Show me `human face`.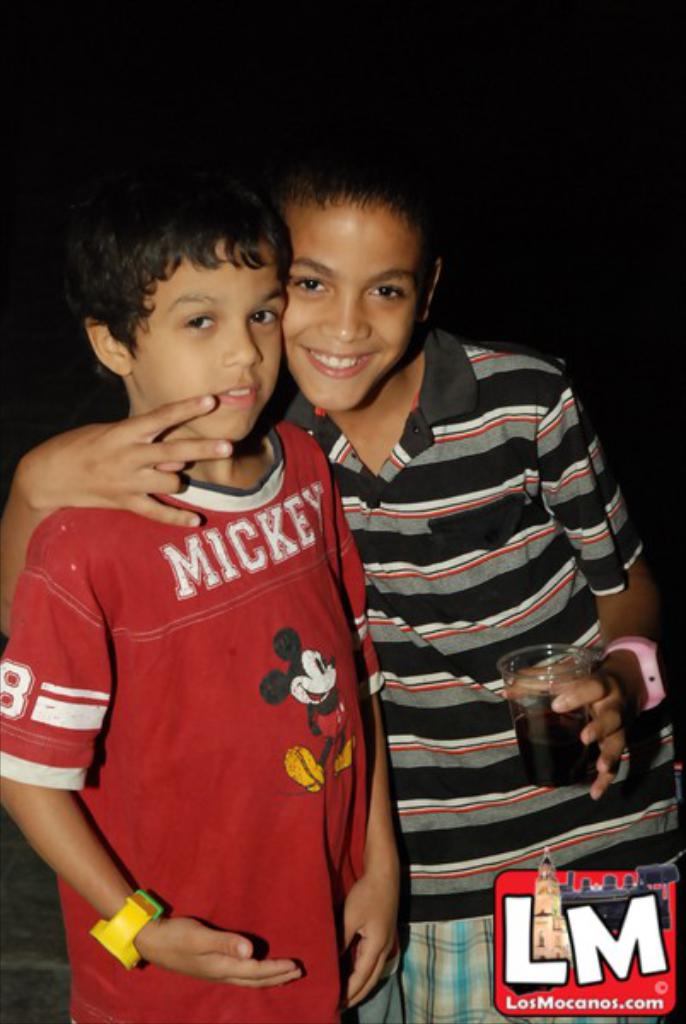
`human face` is here: box=[275, 179, 416, 415].
